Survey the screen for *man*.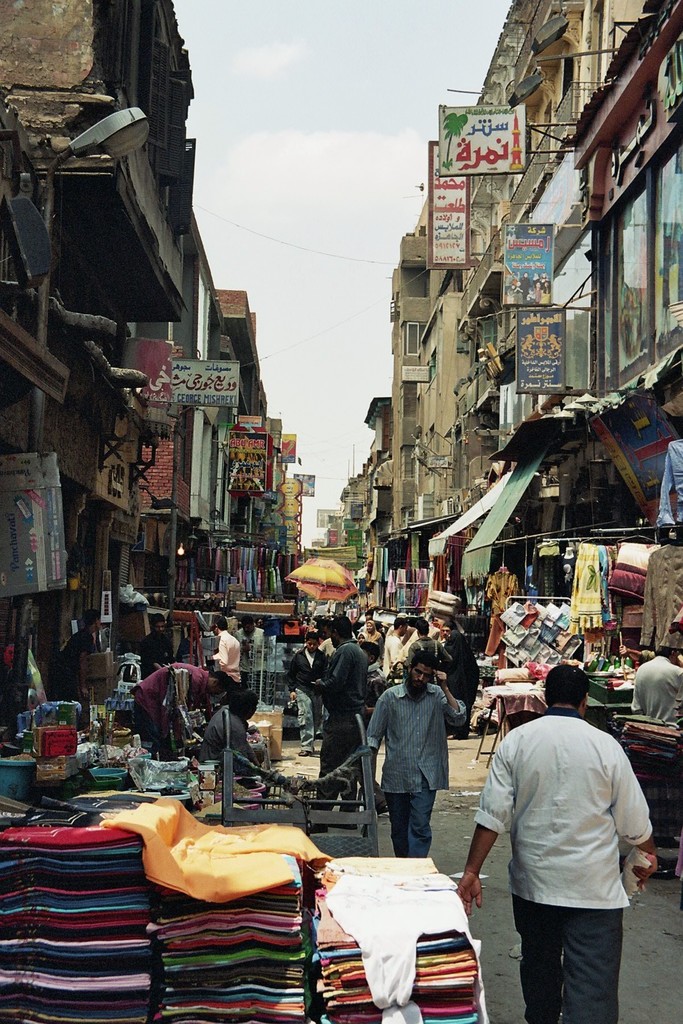
Survey found: 309/616/369/837.
